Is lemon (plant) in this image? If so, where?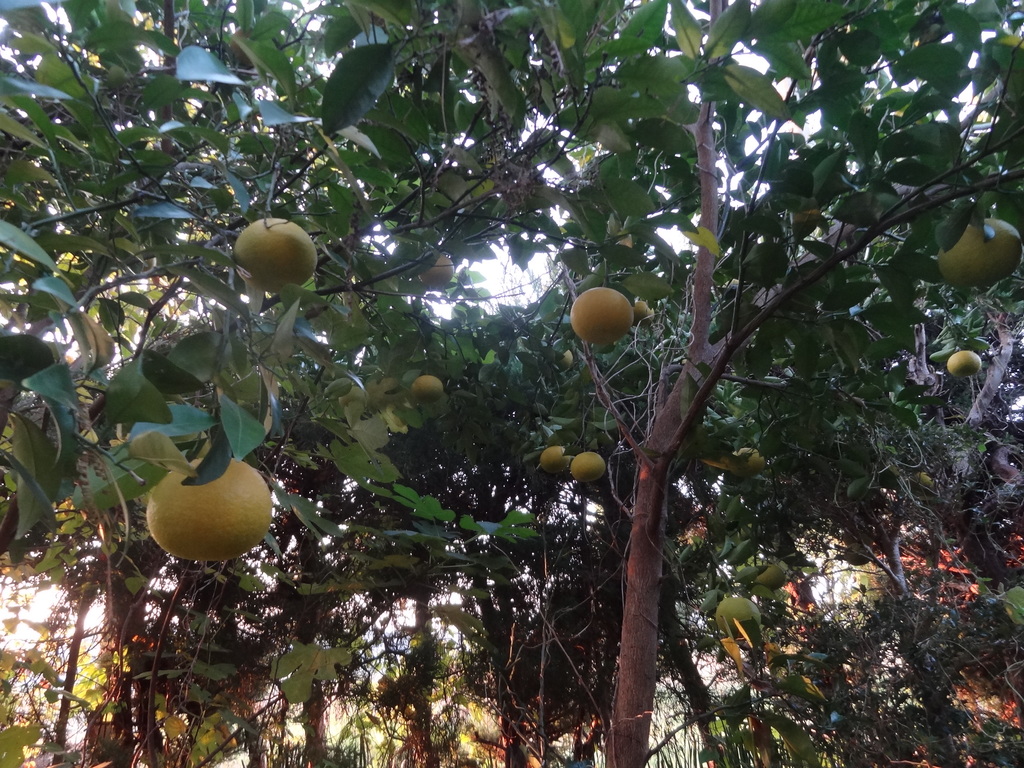
Yes, at (147,450,271,557).
